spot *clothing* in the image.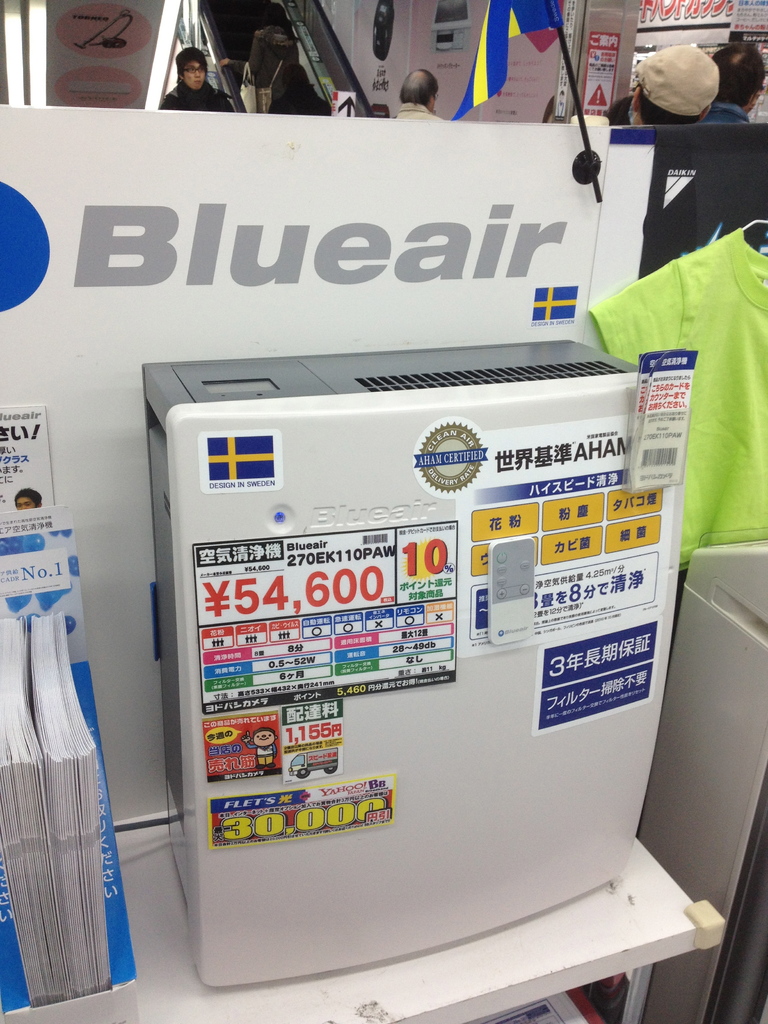
*clothing* found at crop(706, 97, 756, 125).
